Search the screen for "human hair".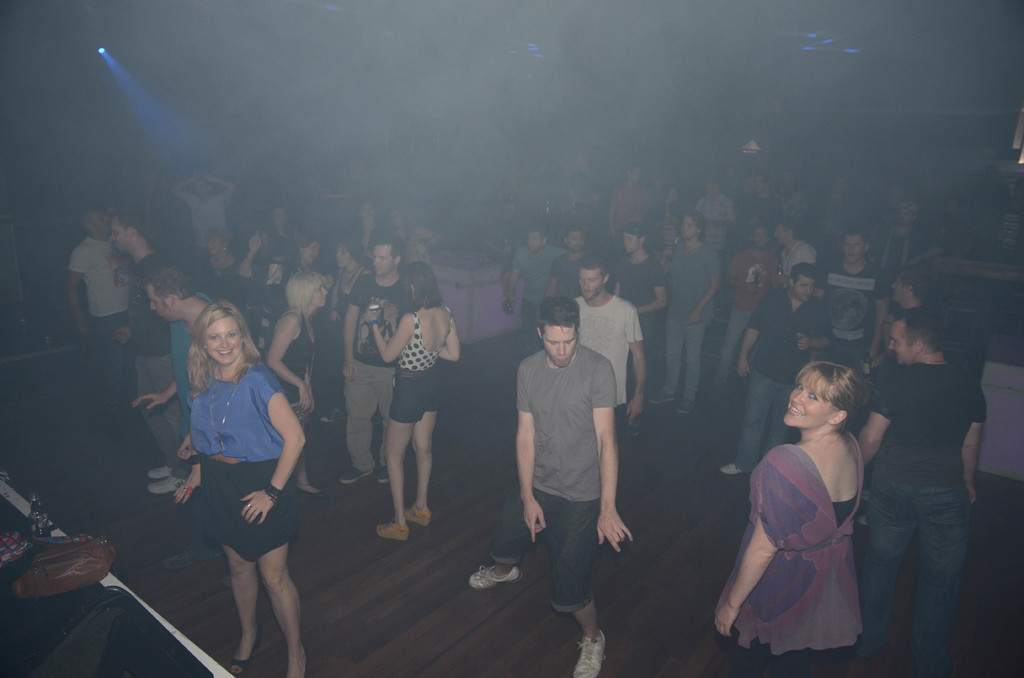
Found at [x1=406, y1=261, x2=442, y2=306].
